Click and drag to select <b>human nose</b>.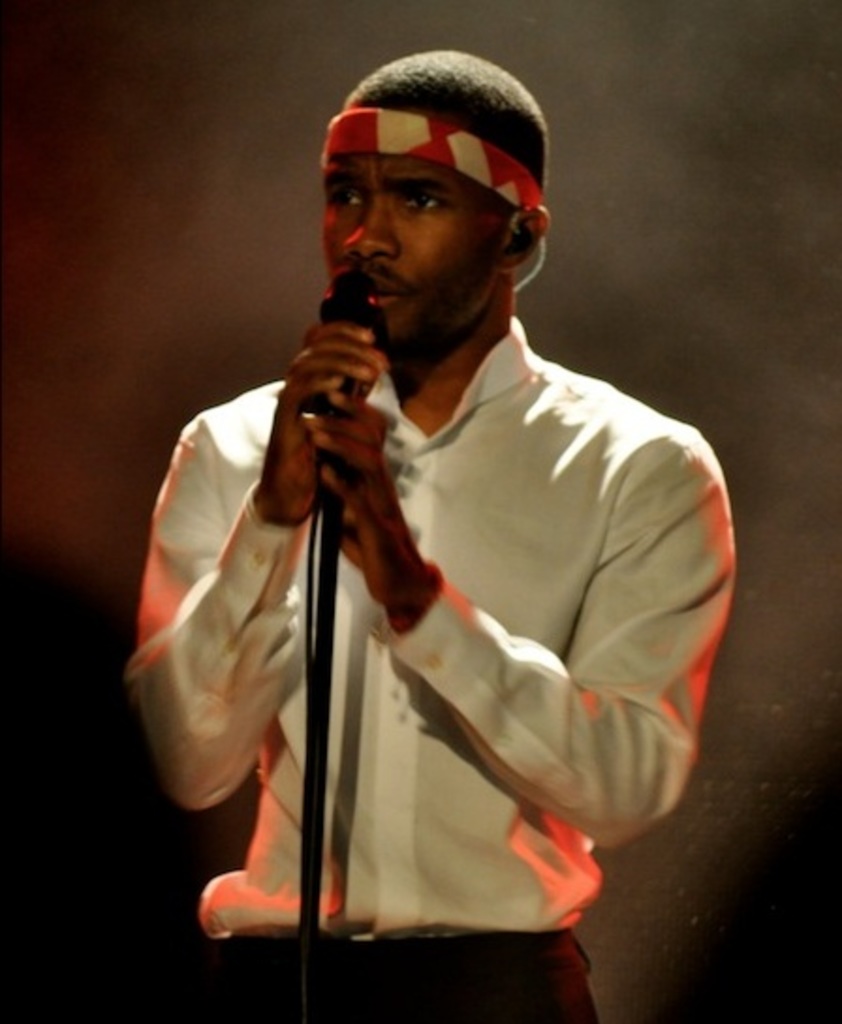
Selection: (left=338, top=194, right=395, bottom=259).
